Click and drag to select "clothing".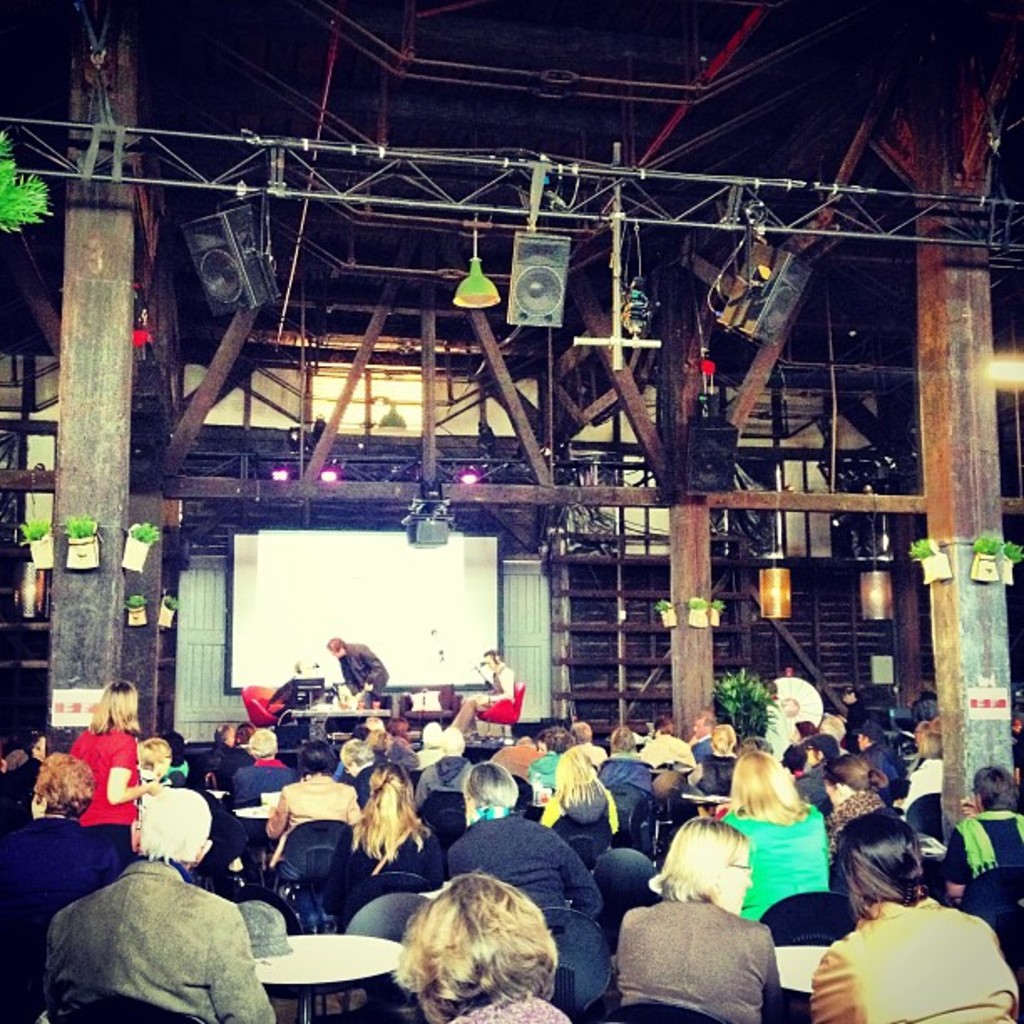
Selection: locate(907, 758, 944, 790).
